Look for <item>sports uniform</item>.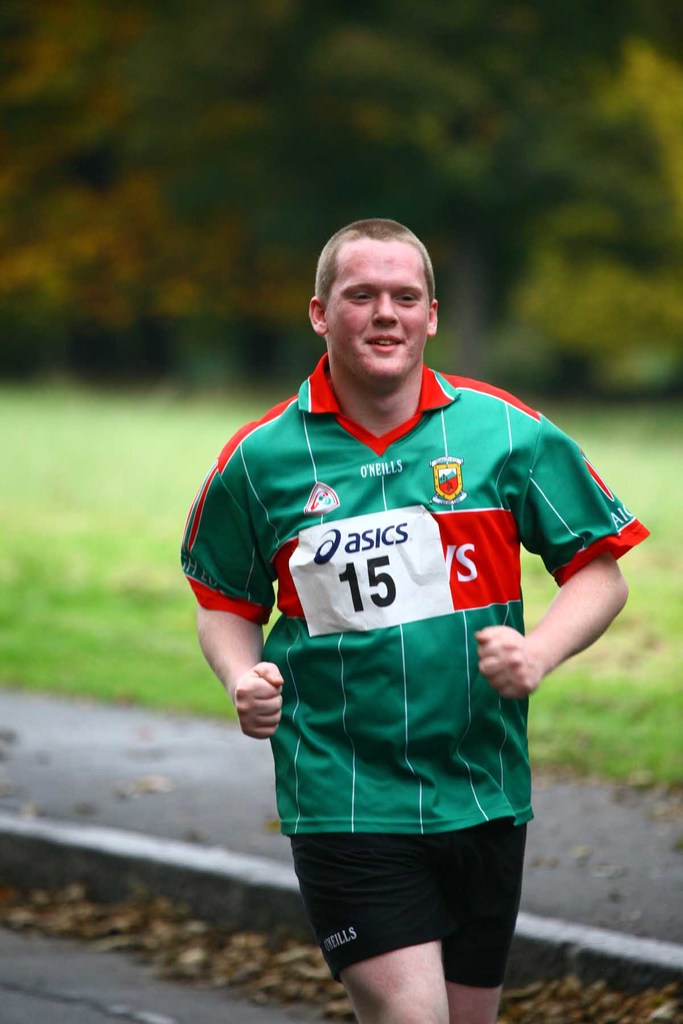
Found: [x1=166, y1=342, x2=659, y2=1007].
